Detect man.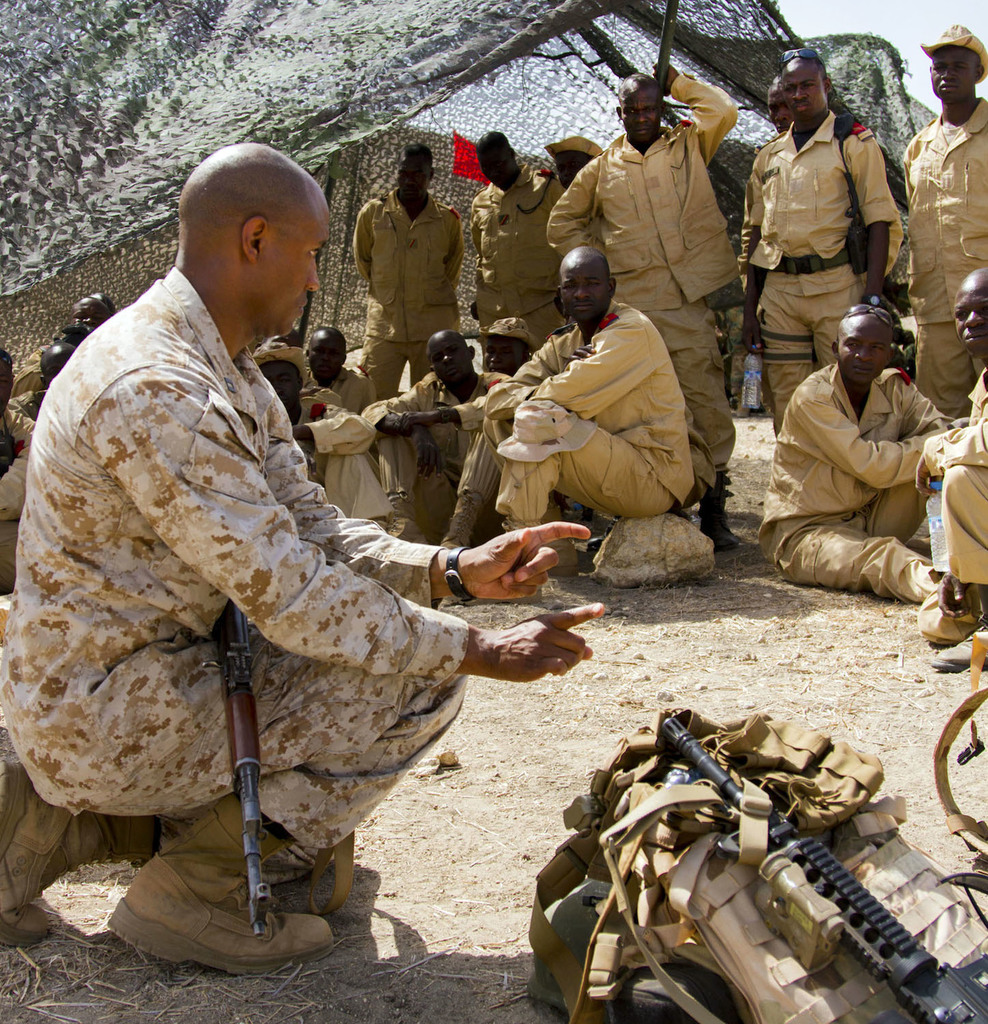
Detected at detection(250, 340, 401, 533).
